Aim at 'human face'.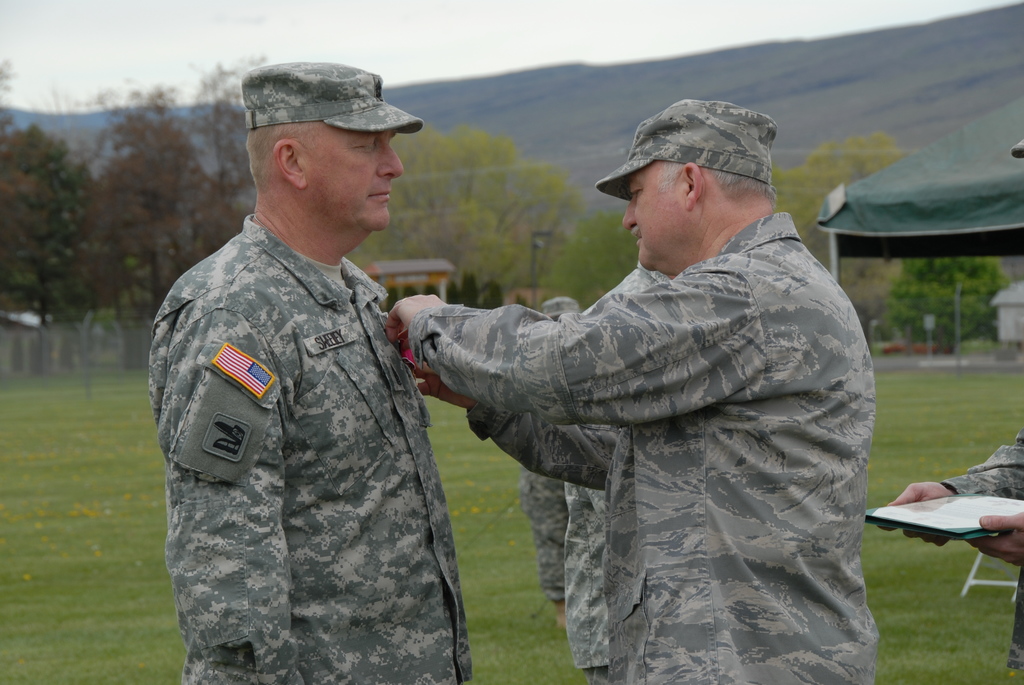
Aimed at select_region(619, 162, 685, 265).
